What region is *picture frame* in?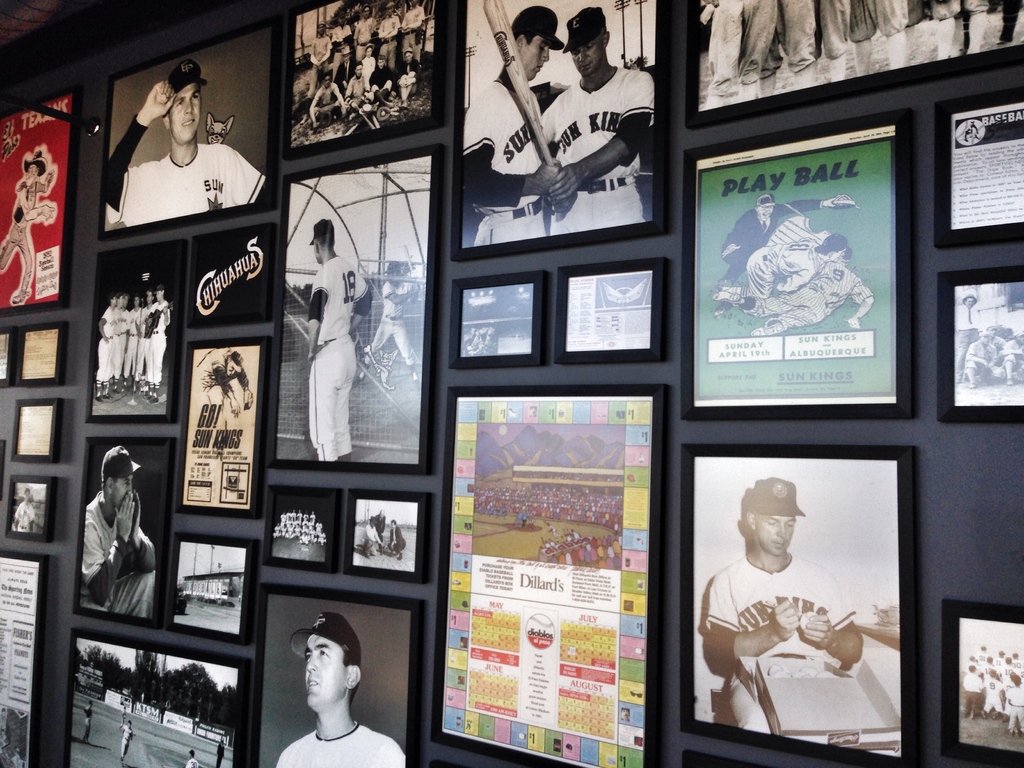
box(940, 257, 1023, 436).
